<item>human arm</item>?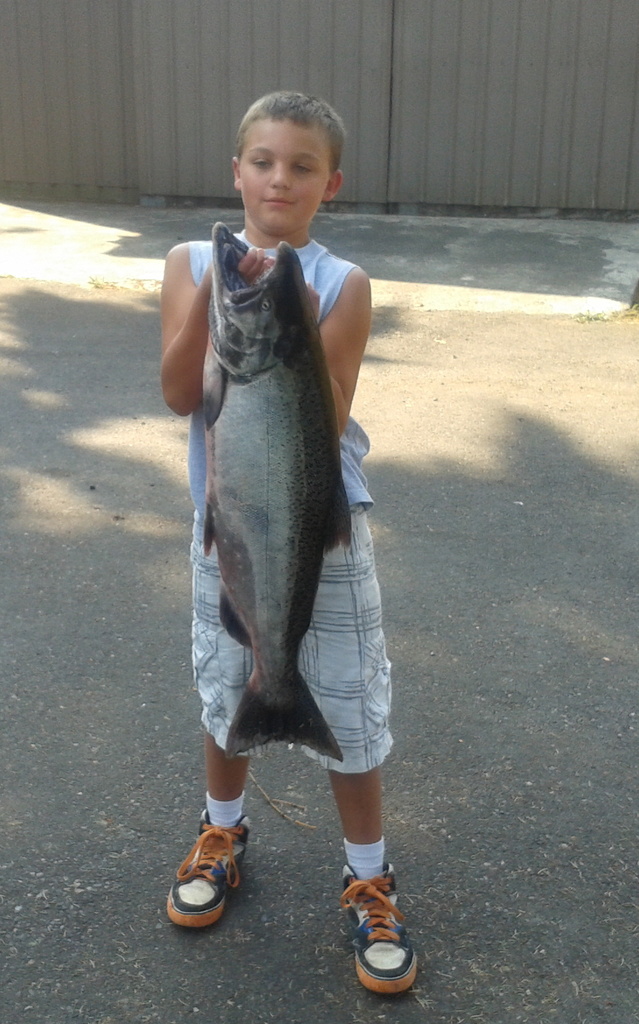
231/254/371/442
